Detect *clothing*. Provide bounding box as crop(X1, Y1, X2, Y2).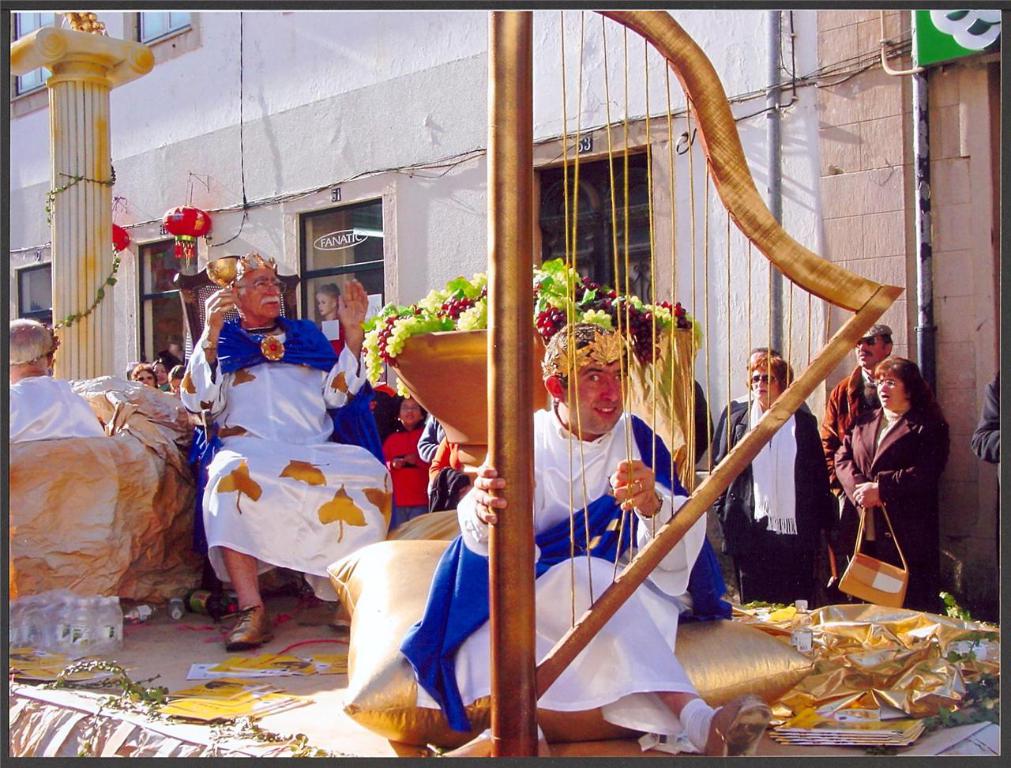
crop(964, 373, 998, 465).
